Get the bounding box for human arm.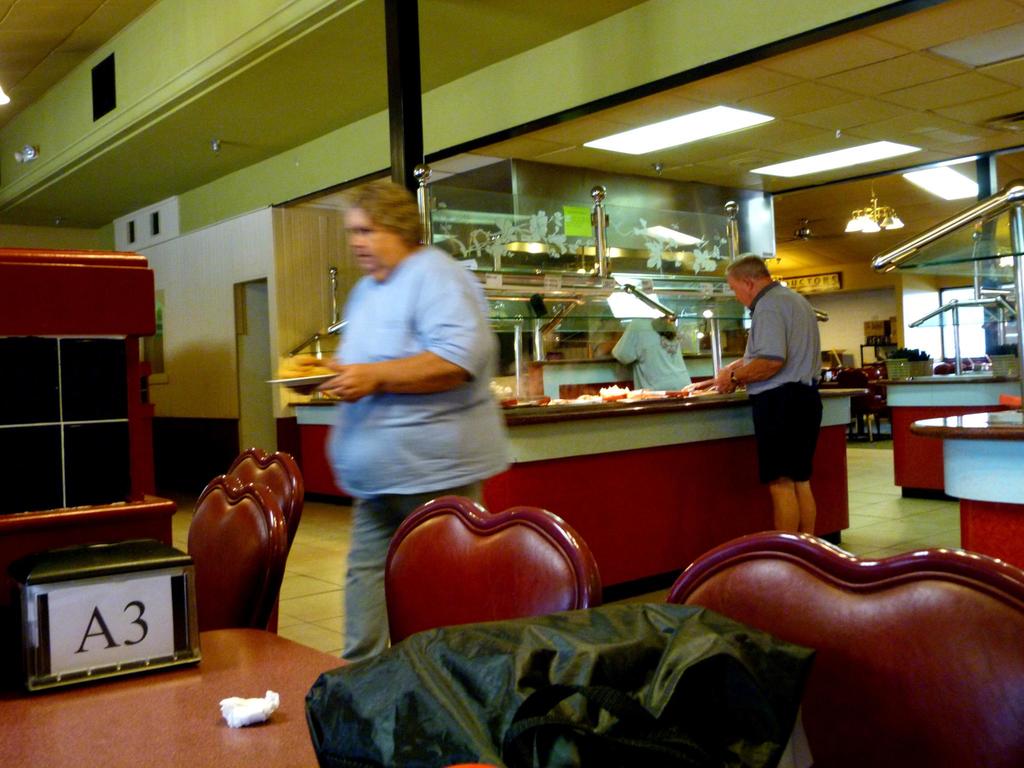
<box>713,335,759,375</box>.
